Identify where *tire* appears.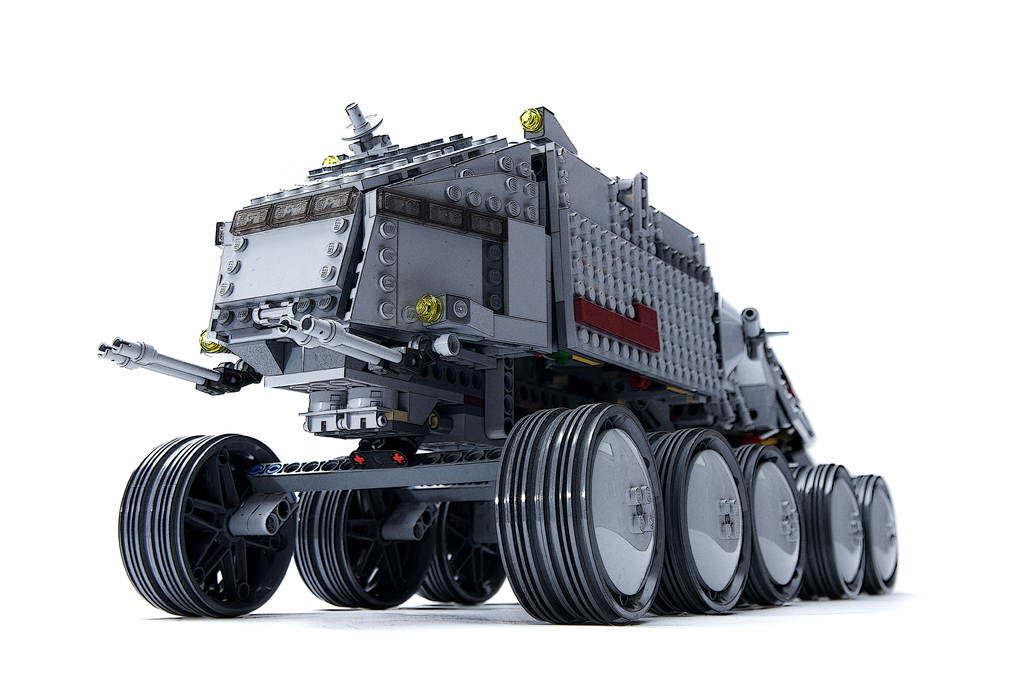
Appears at 643, 429, 744, 616.
